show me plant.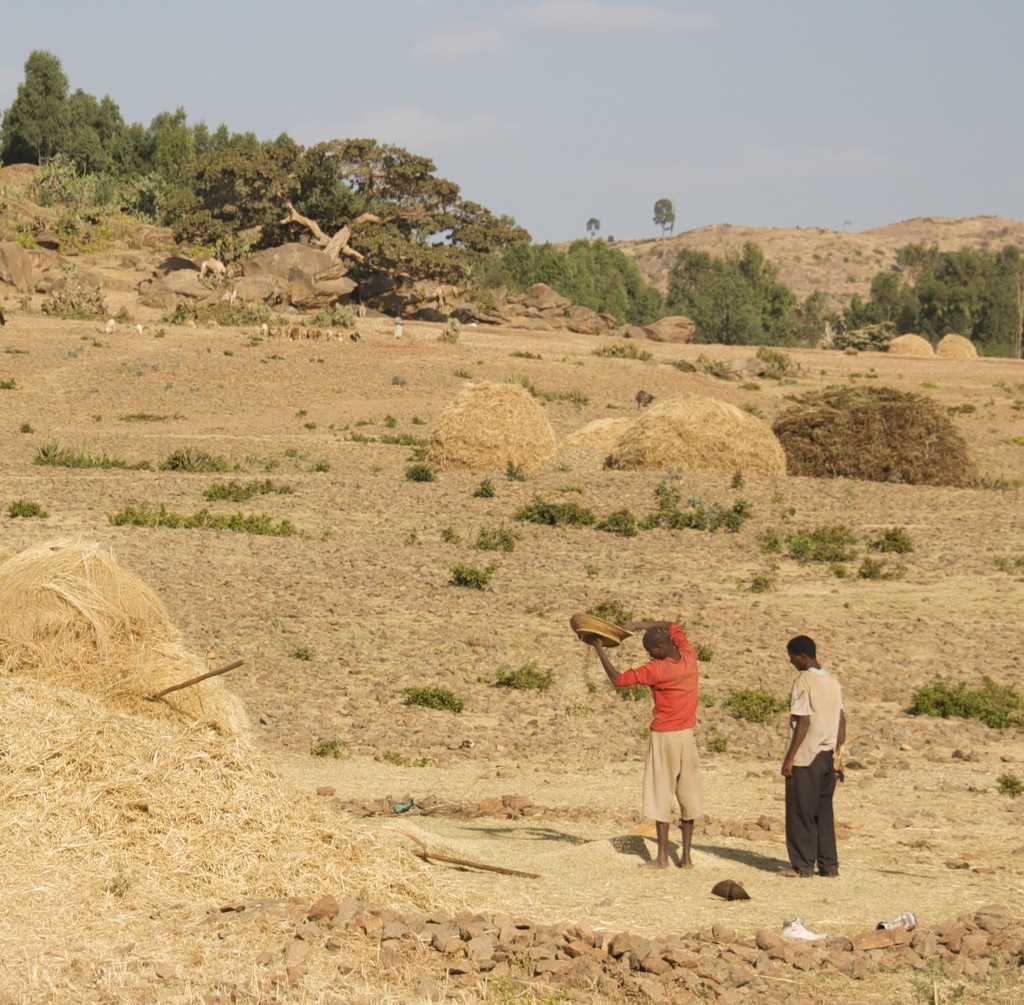
plant is here: left=365, top=463, right=380, bottom=478.
